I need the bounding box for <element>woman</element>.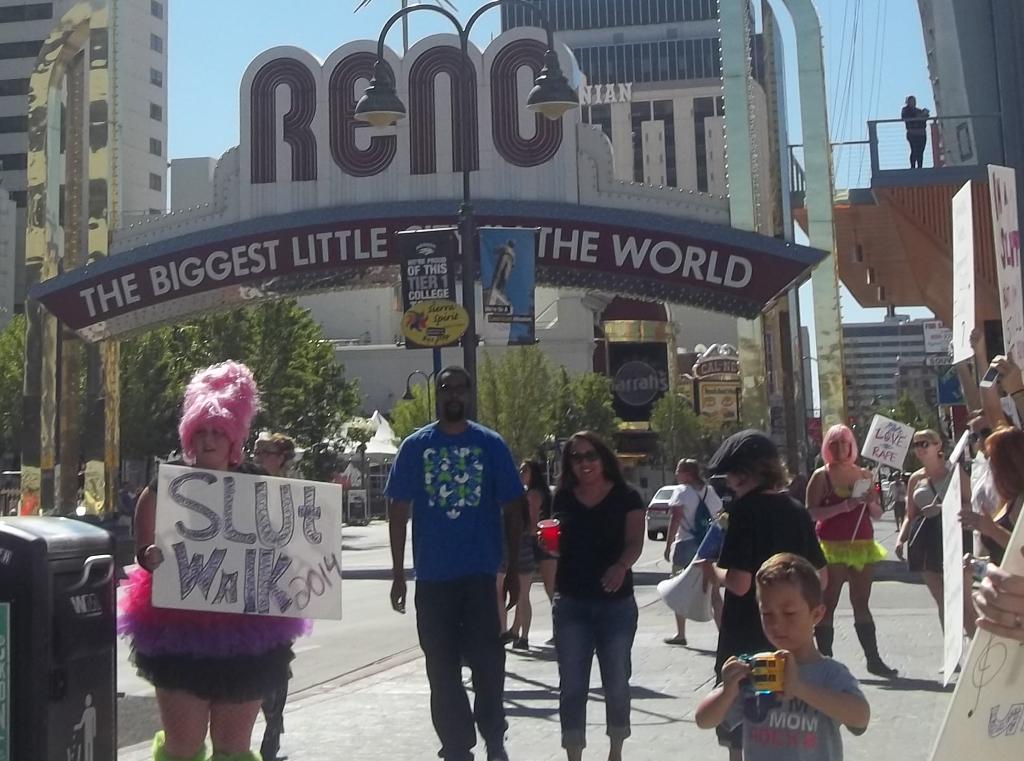
Here it is: left=539, top=430, right=657, bottom=760.
